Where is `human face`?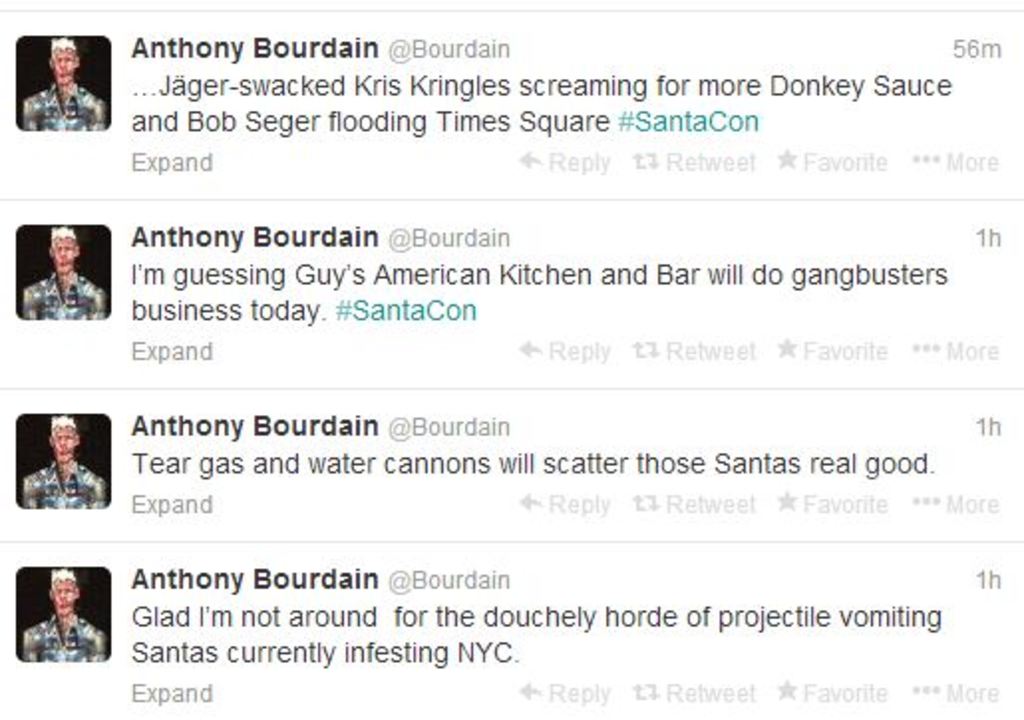
(56,235,76,276).
